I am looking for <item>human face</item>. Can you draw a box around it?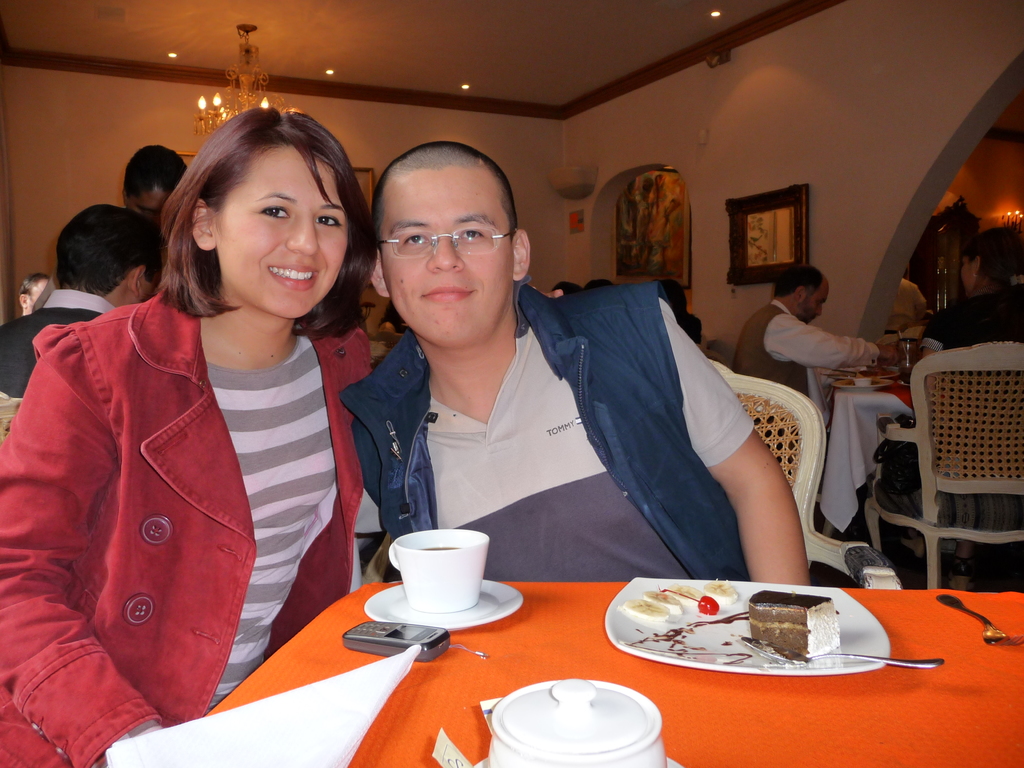
Sure, the bounding box is 127/189/168/219.
